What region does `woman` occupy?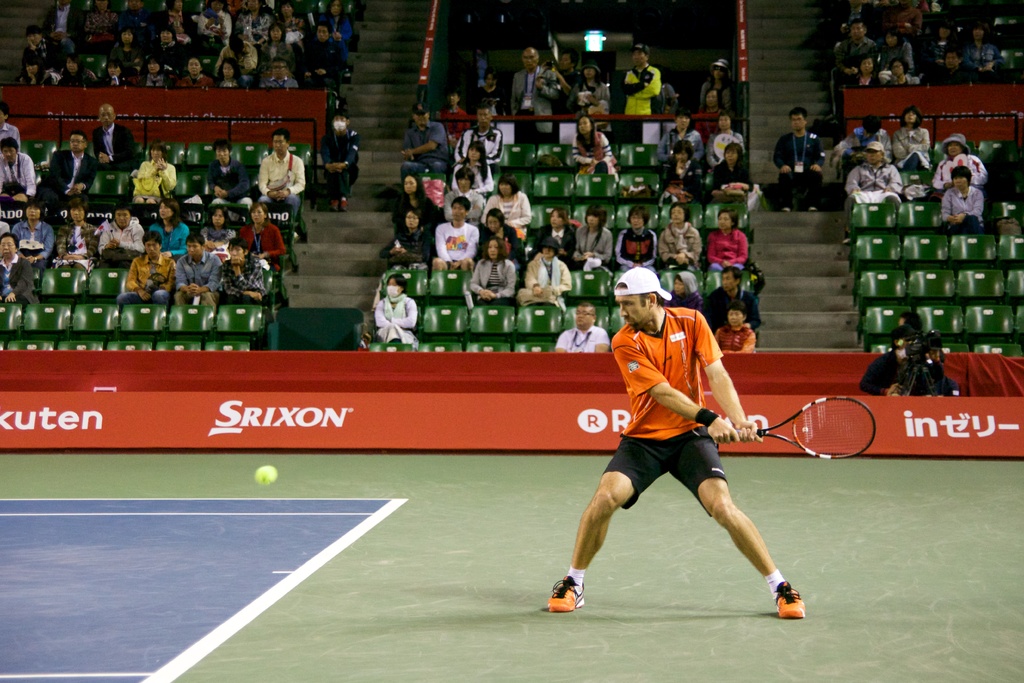
[x1=700, y1=58, x2=735, y2=113].
